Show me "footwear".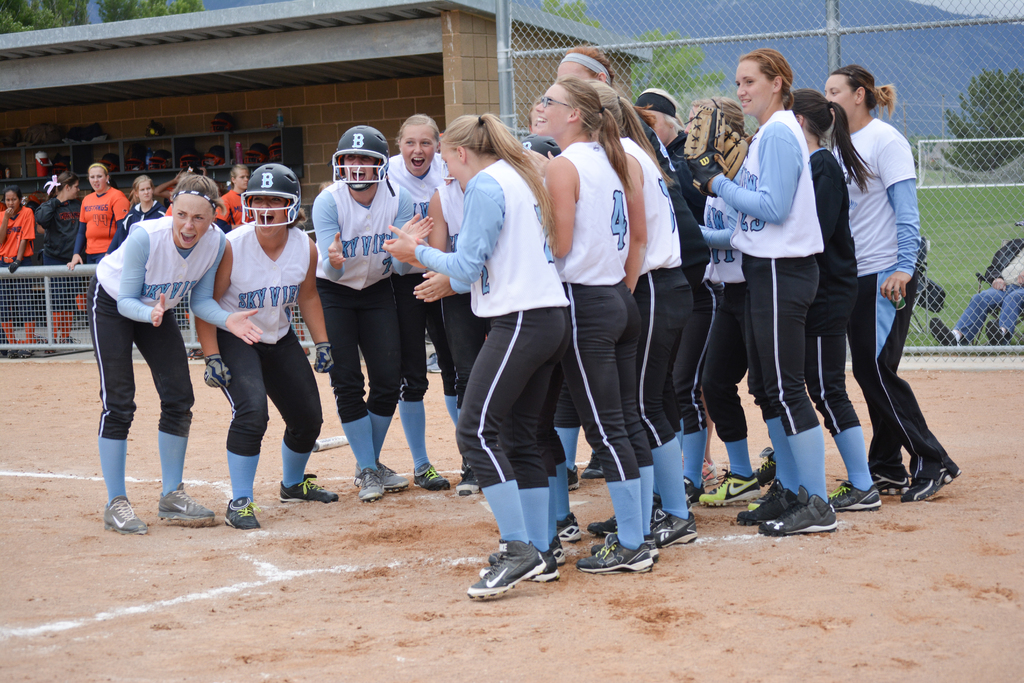
"footwear" is here: (566,466,583,490).
